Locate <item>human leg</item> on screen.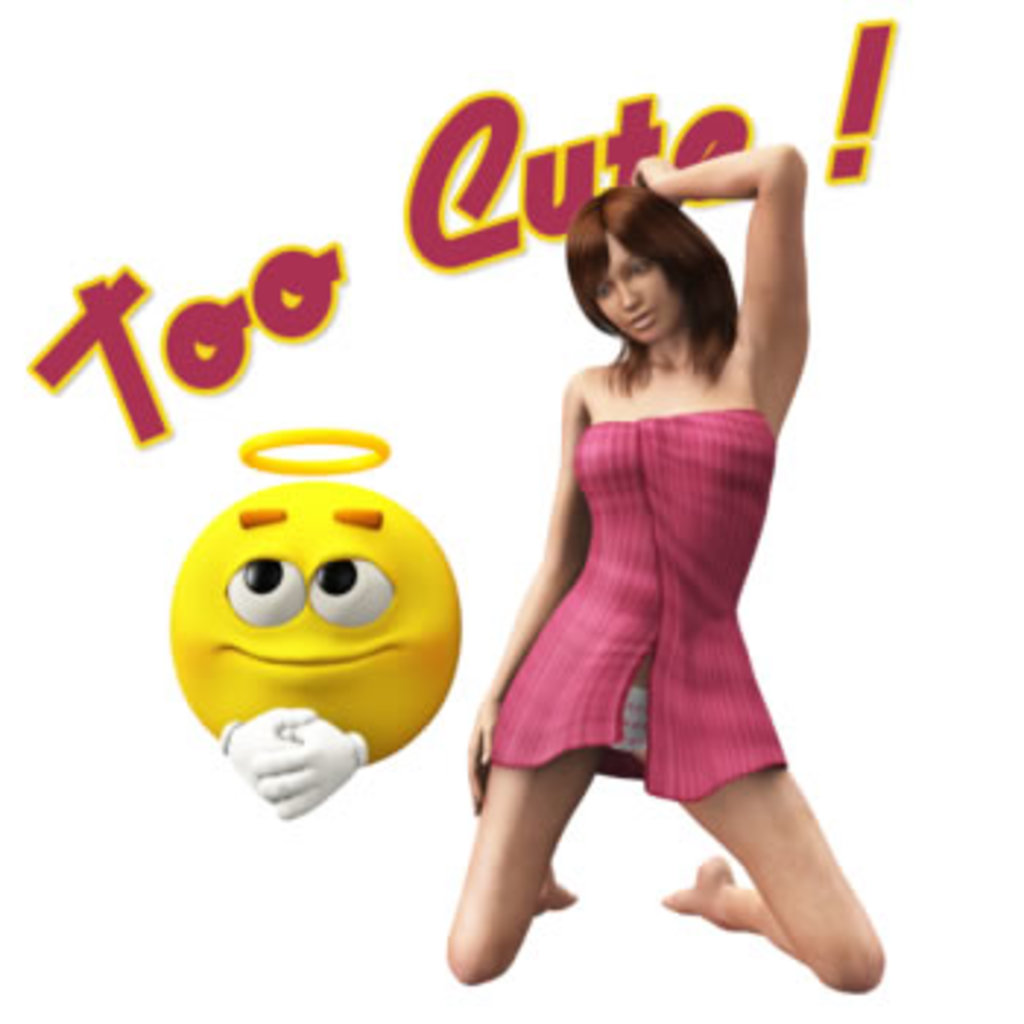
On screen at box=[442, 752, 600, 989].
